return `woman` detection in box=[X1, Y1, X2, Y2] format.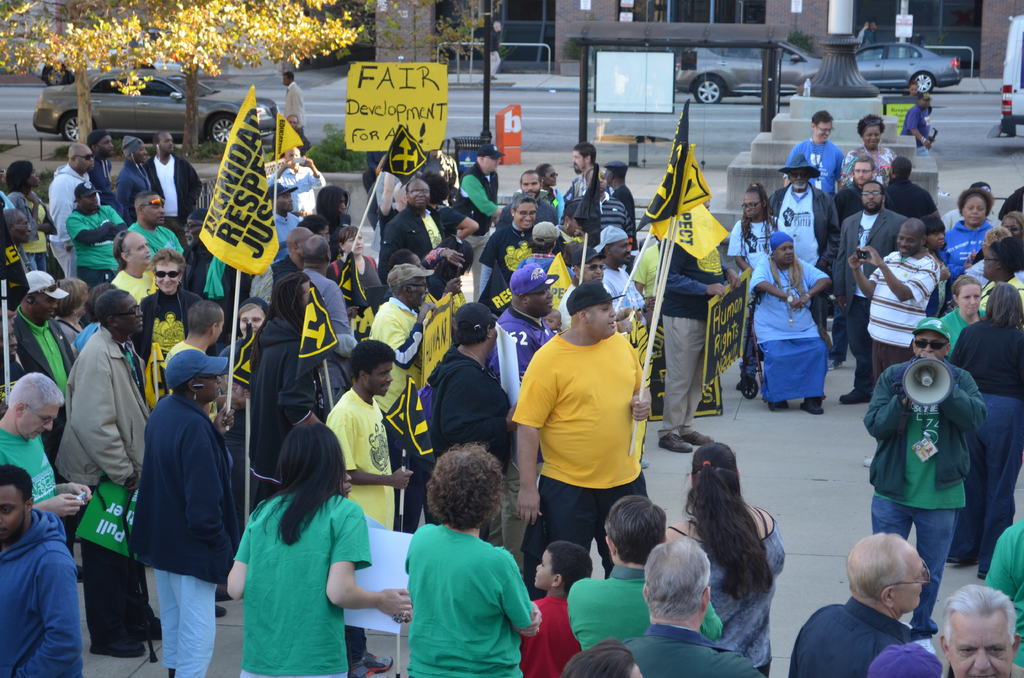
box=[223, 421, 412, 677].
